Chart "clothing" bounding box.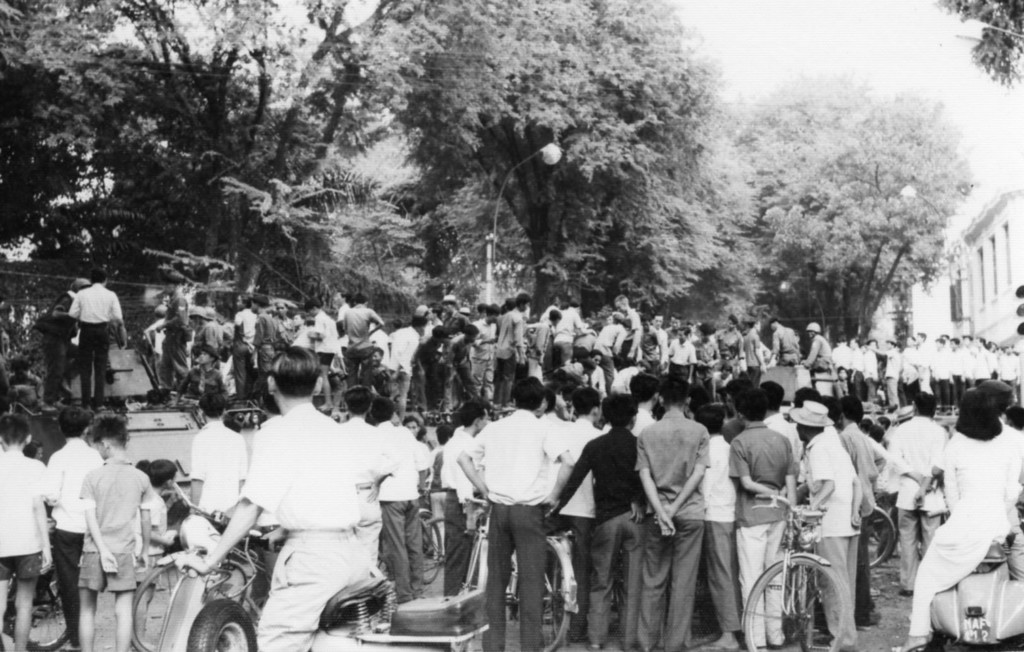
Charted: locate(416, 435, 431, 503).
